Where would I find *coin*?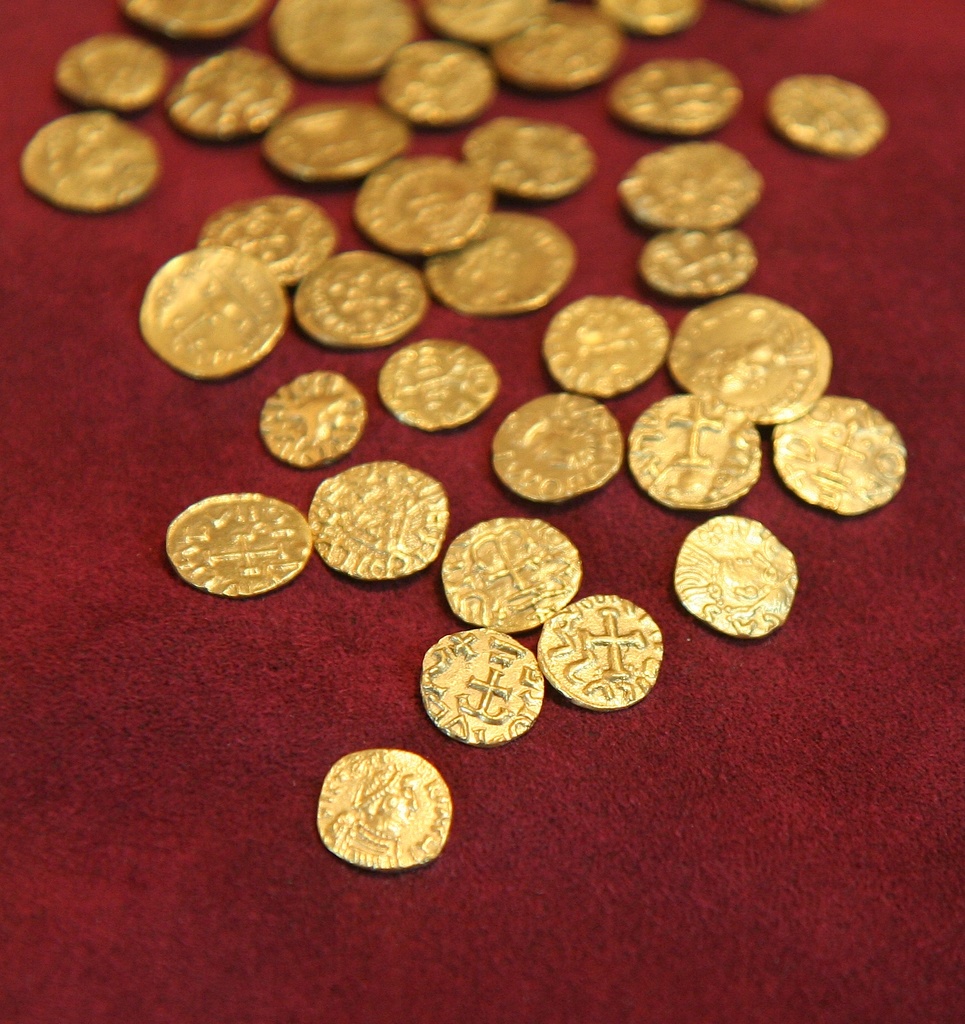
At [left=18, top=109, right=158, bottom=216].
